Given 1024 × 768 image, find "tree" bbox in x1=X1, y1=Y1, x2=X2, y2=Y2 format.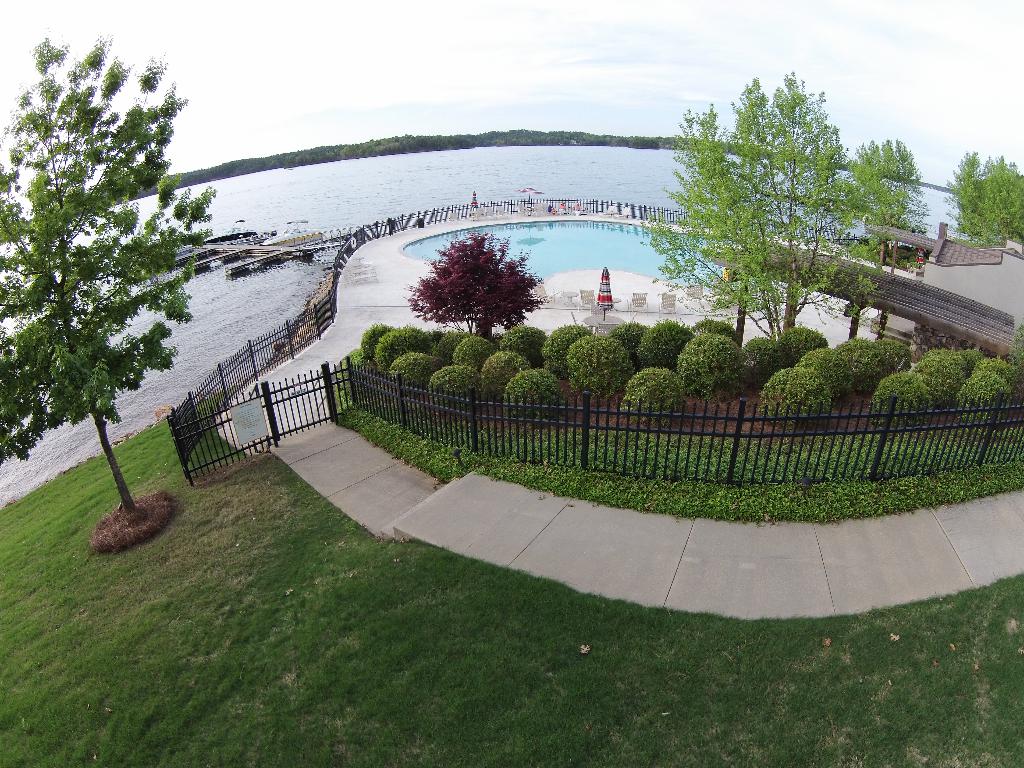
x1=12, y1=19, x2=201, y2=551.
